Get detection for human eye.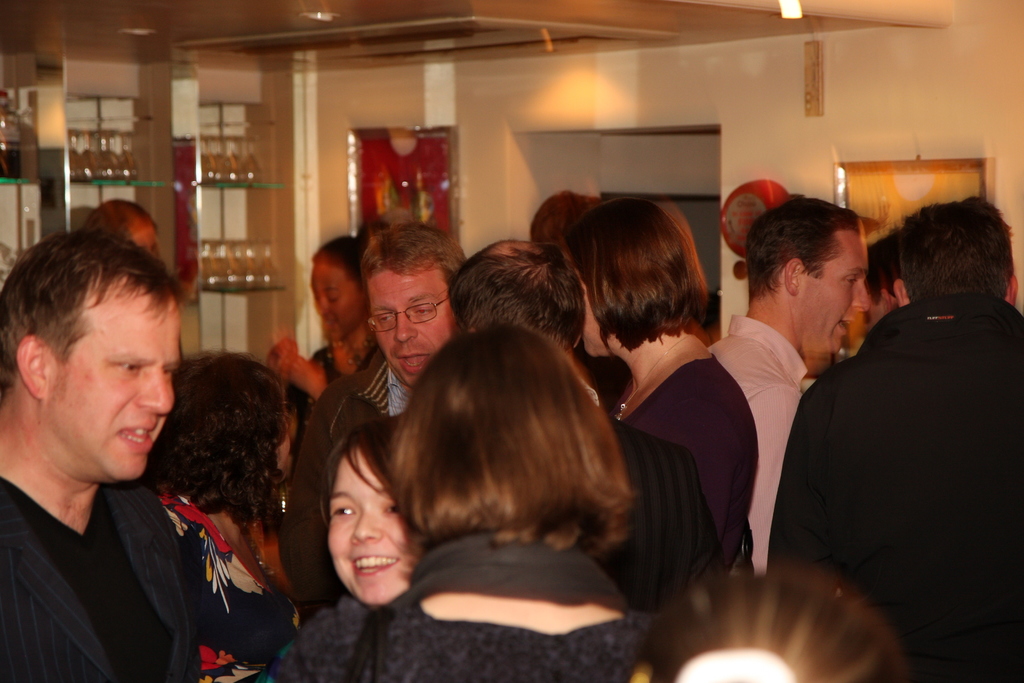
Detection: (x1=411, y1=302, x2=436, y2=320).
